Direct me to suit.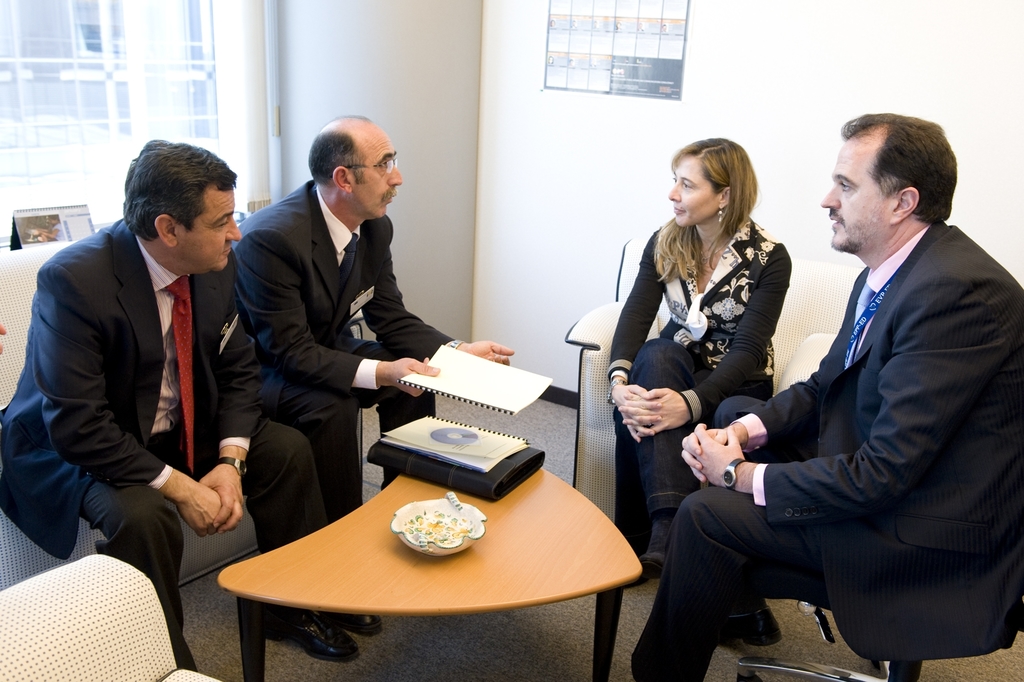
Direction: bbox(673, 147, 1005, 672).
